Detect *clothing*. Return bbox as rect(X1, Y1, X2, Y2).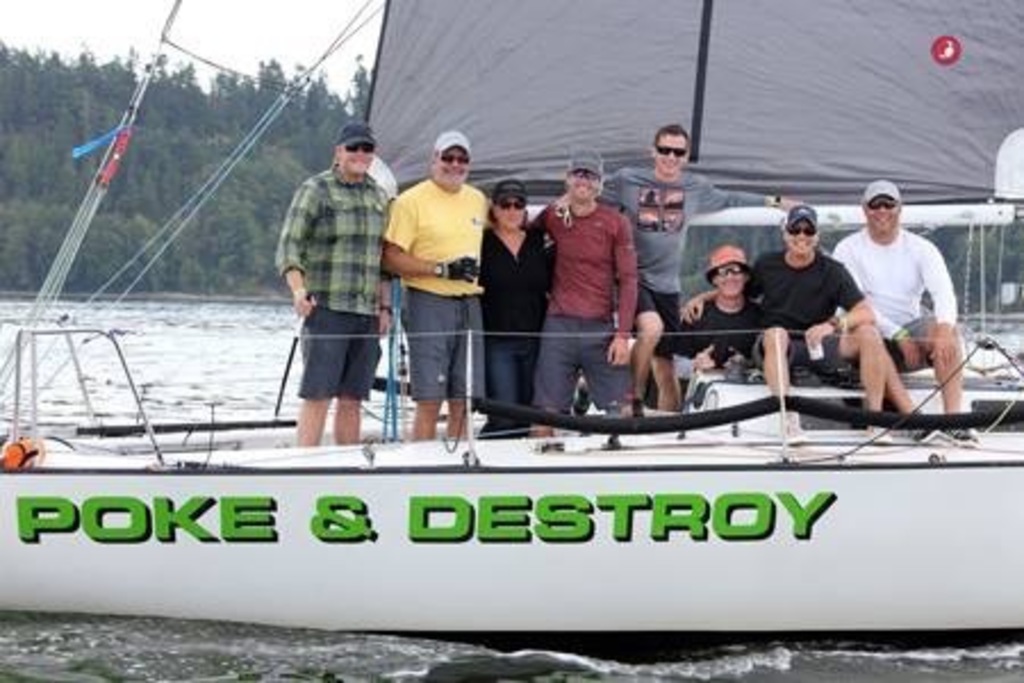
rect(294, 307, 387, 396).
